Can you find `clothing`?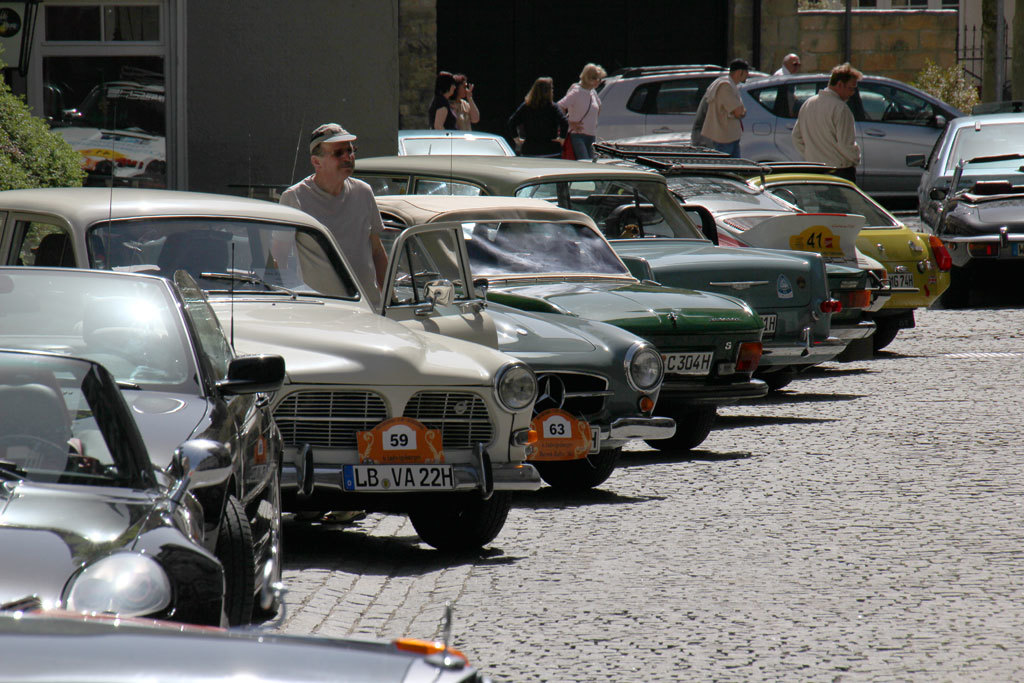
Yes, bounding box: 693 80 750 161.
